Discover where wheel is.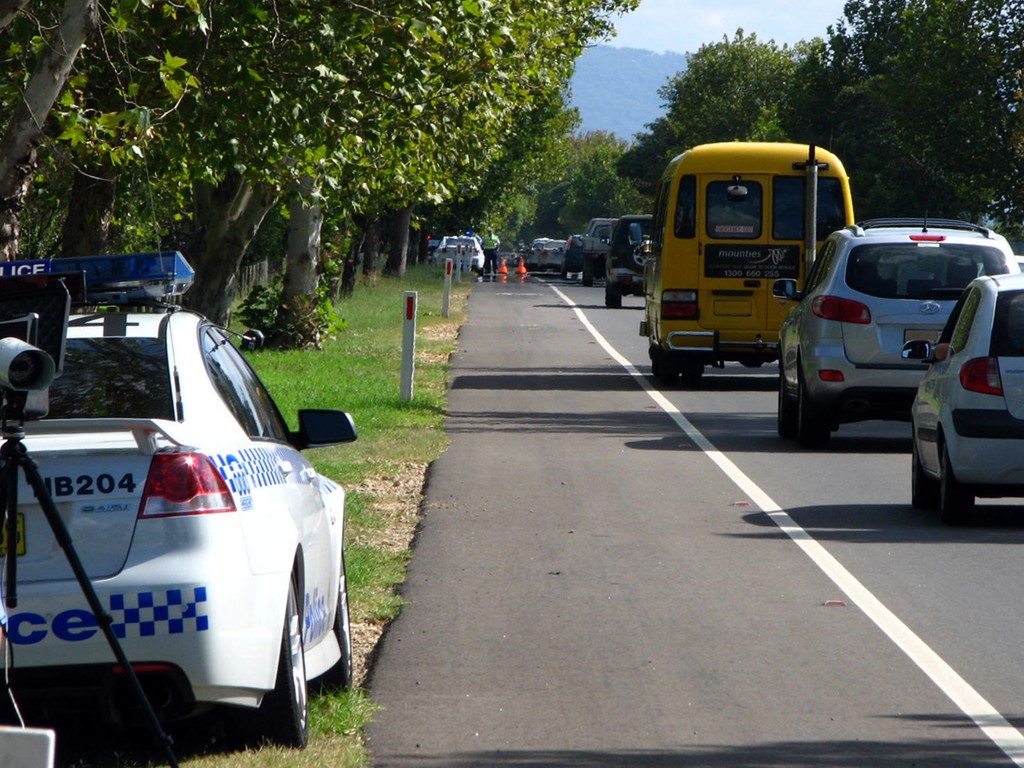
Discovered at pyautogui.locateOnScreen(781, 374, 797, 437).
